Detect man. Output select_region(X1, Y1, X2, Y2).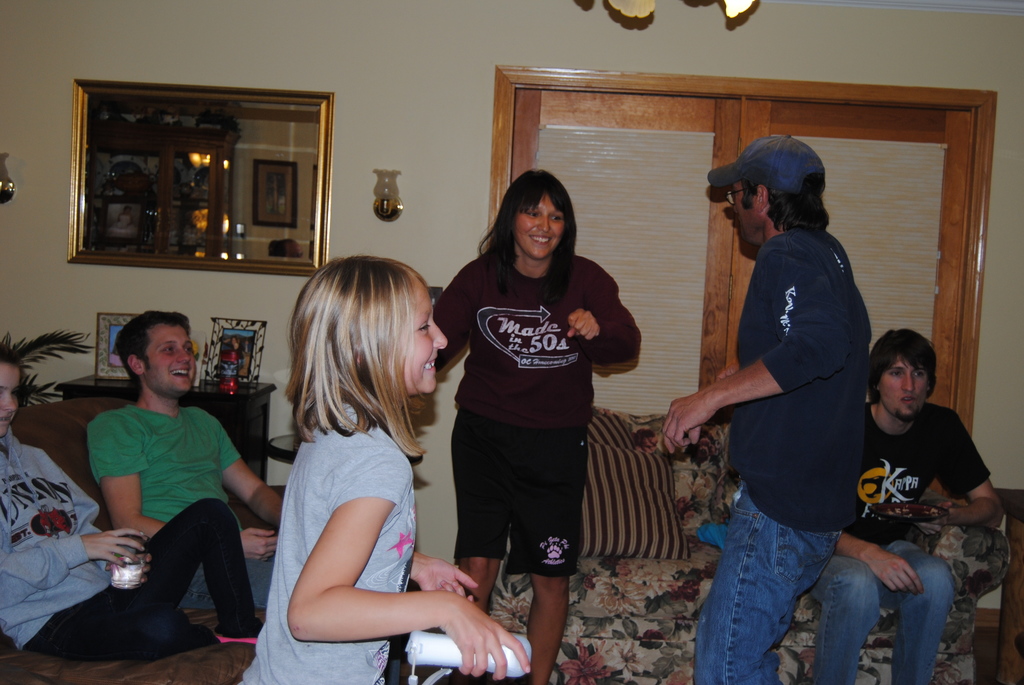
select_region(77, 310, 329, 618).
